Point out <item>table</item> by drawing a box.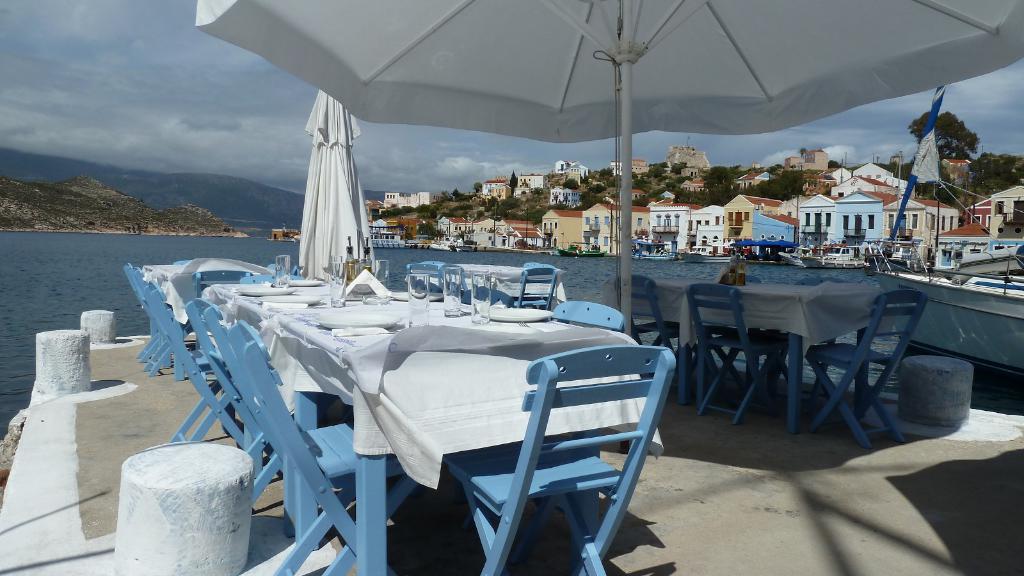
box=[635, 275, 888, 442].
